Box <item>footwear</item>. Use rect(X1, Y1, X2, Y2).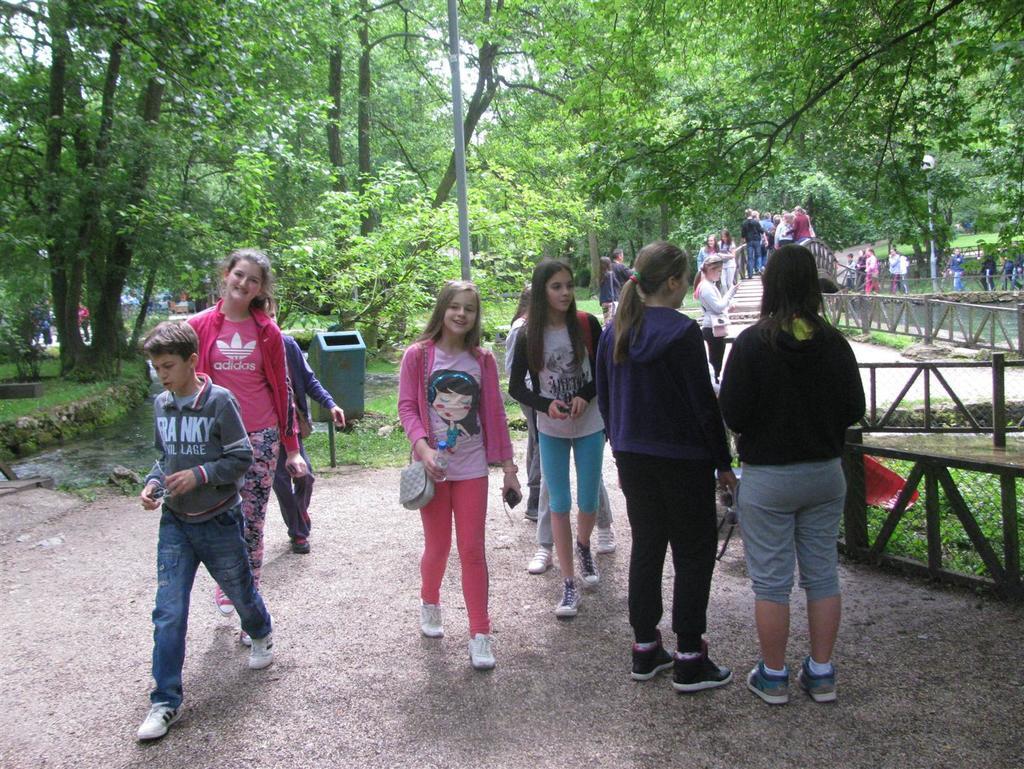
rect(137, 703, 184, 738).
